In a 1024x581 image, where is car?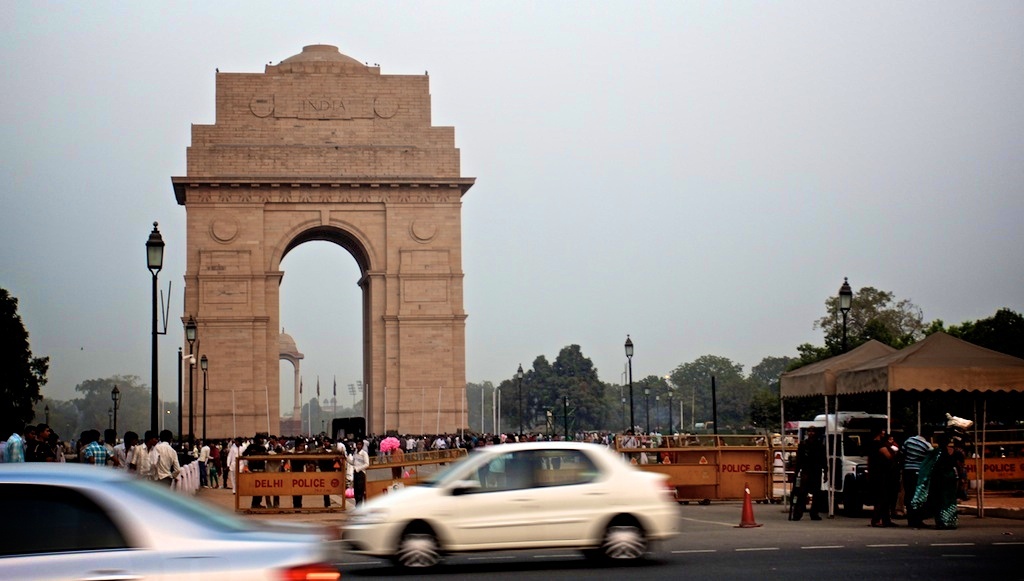
left=0, top=454, right=348, bottom=580.
